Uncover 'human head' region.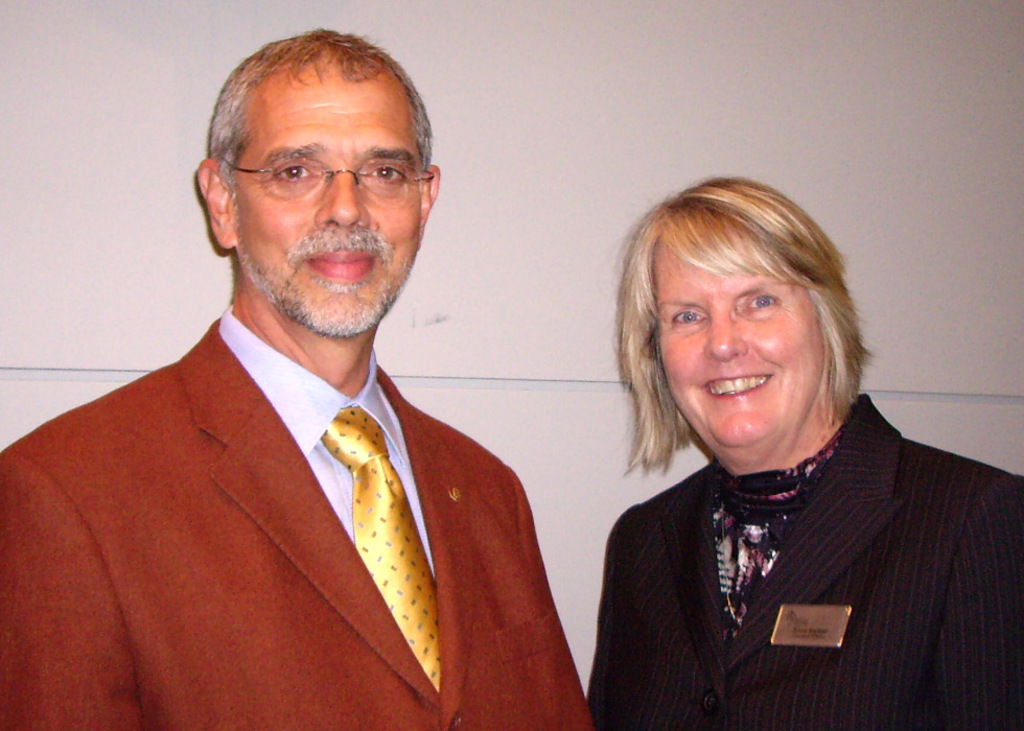
Uncovered: 642 172 862 440.
